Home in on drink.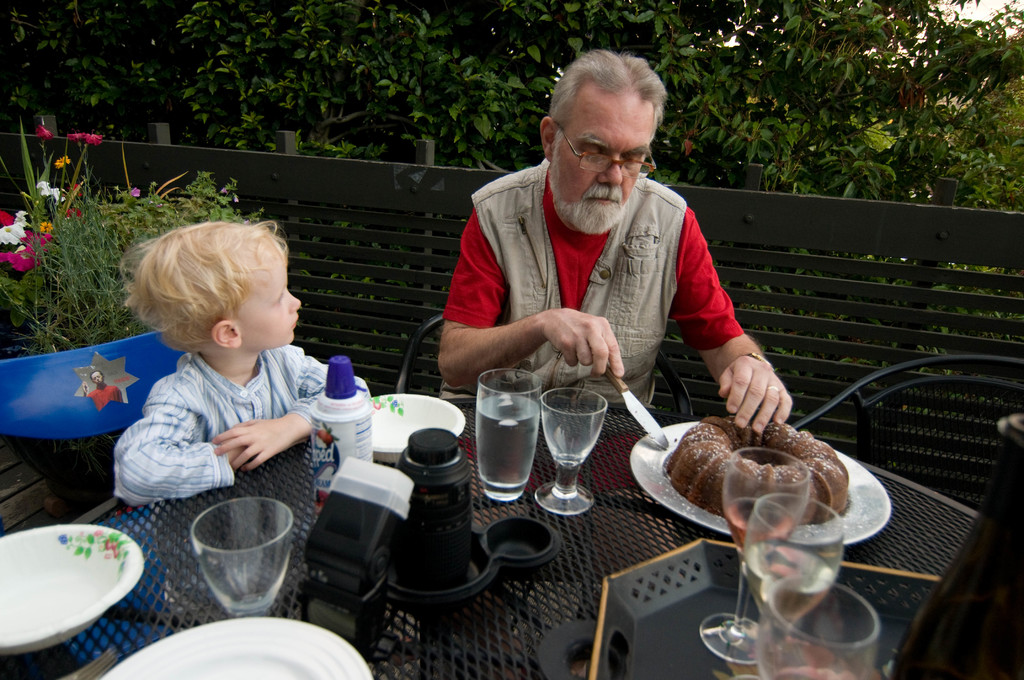
Homed in at [475,393,541,498].
